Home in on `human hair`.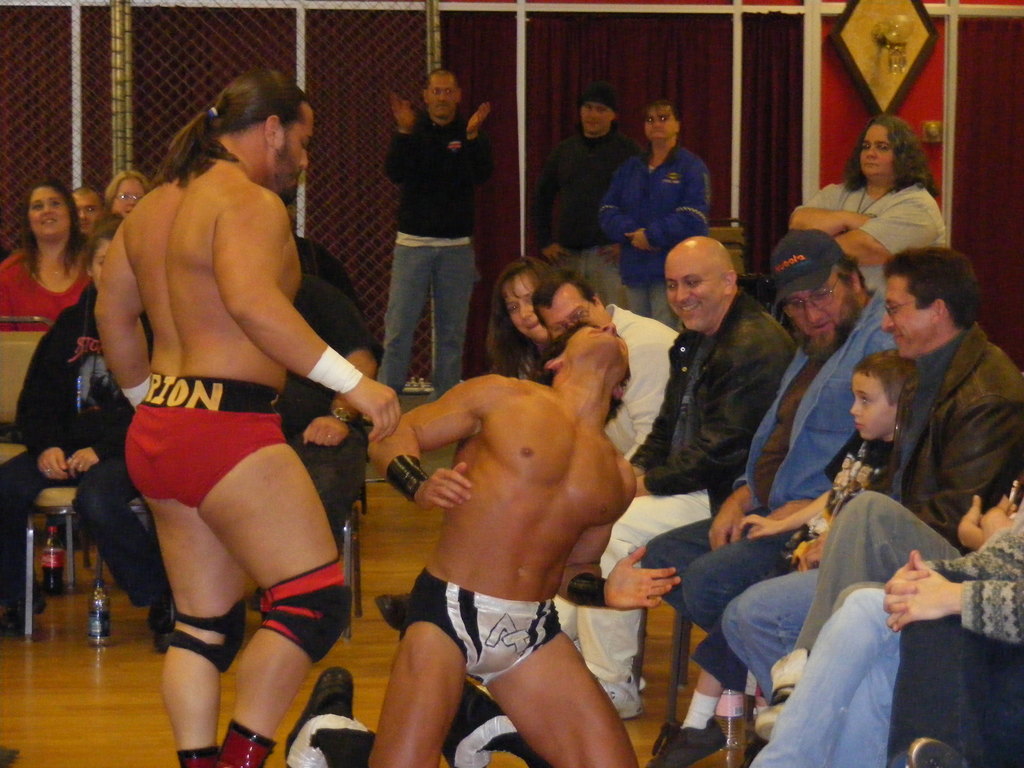
Homed in at 854, 353, 918, 408.
